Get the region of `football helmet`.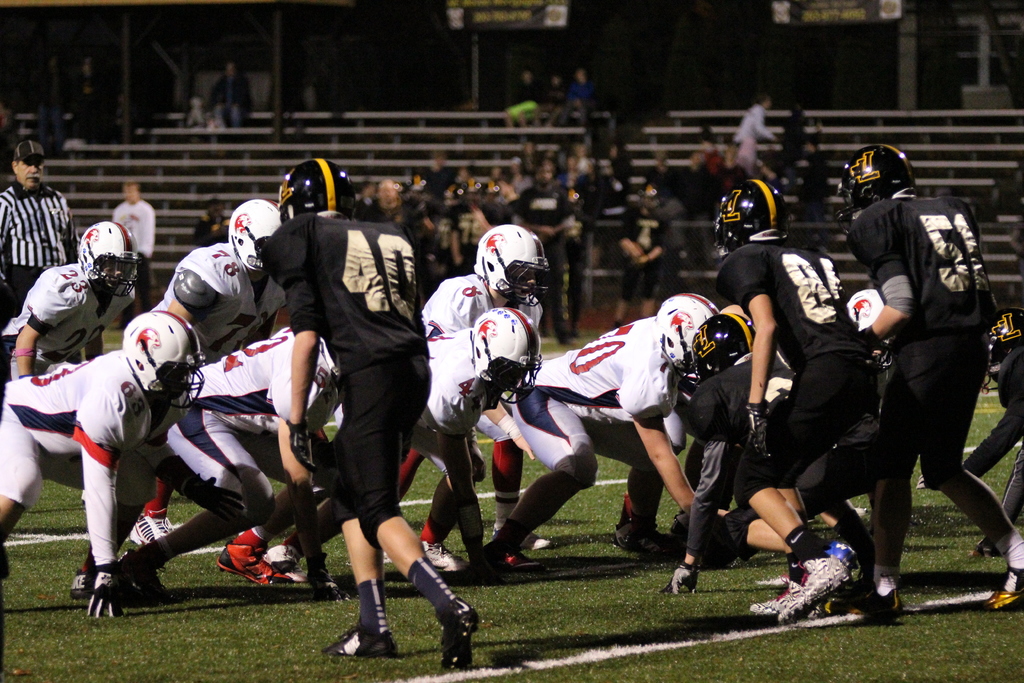
rect(983, 310, 1022, 390).
